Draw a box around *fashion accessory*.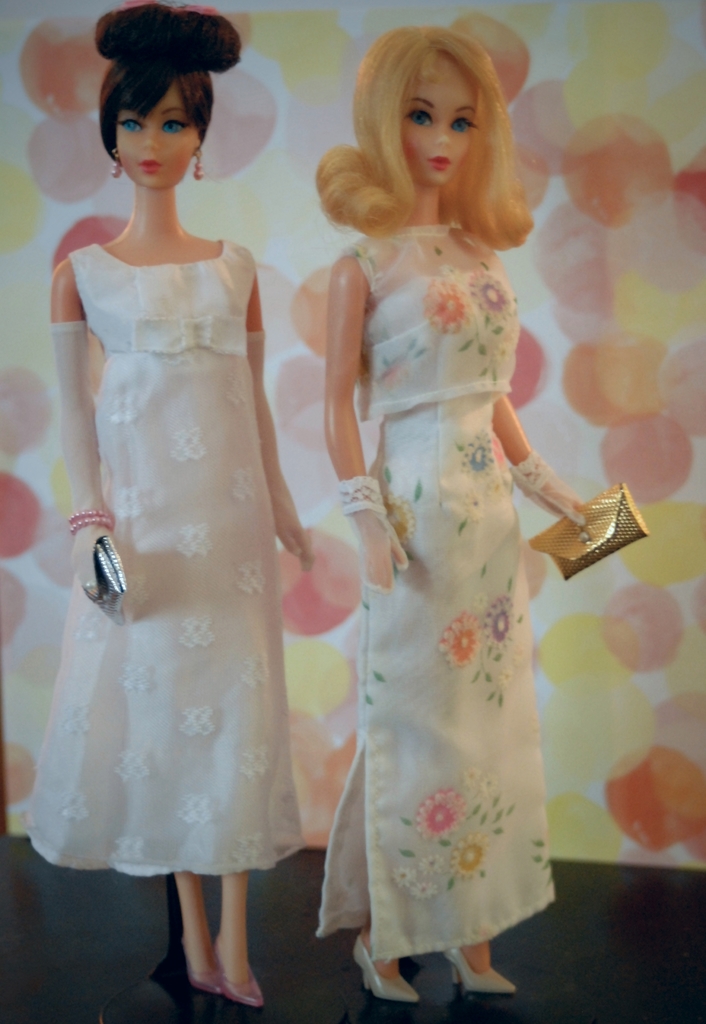
214:936:263:1006.
